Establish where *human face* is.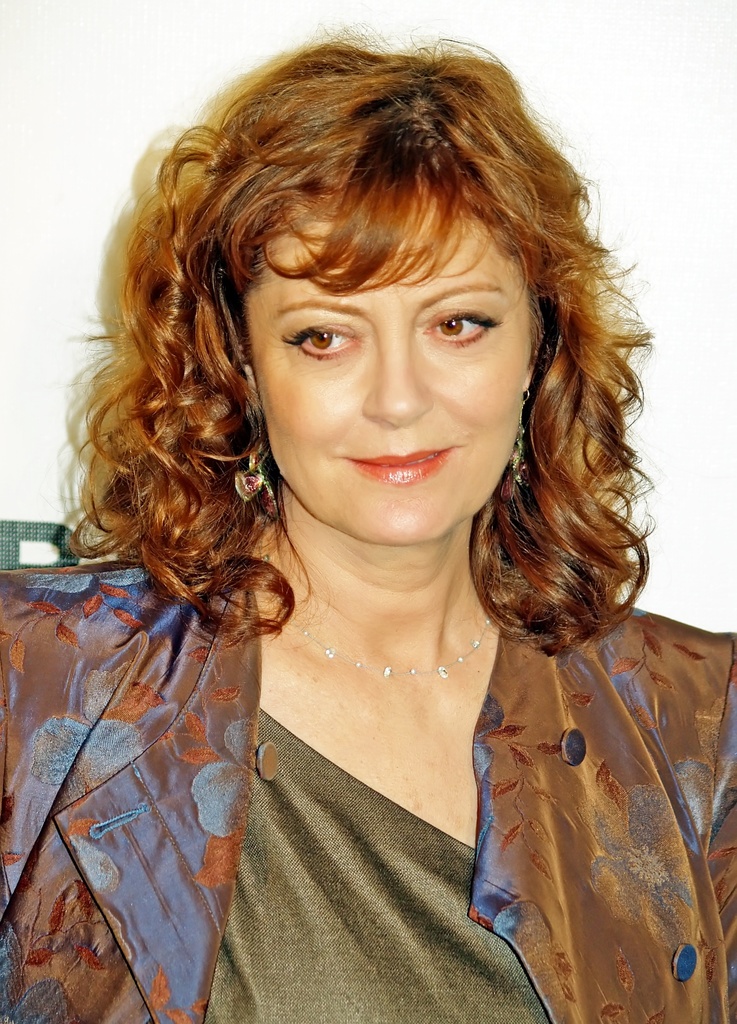
Established at bbox=[252, 200, 538, 536].
